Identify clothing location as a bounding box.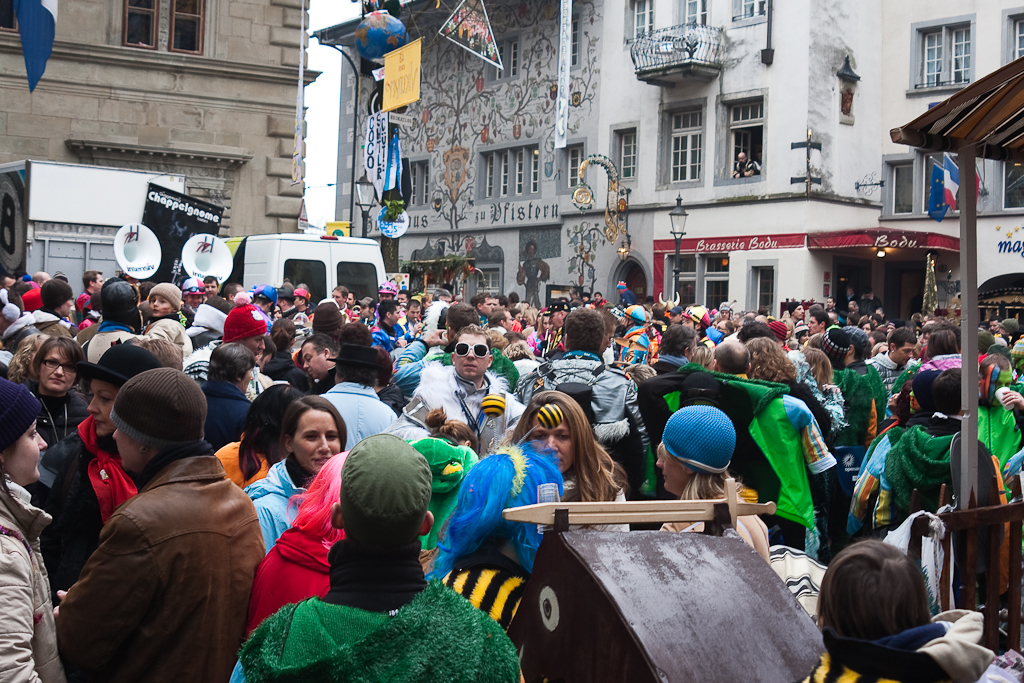
select_region(238, 464, 317, 682).
